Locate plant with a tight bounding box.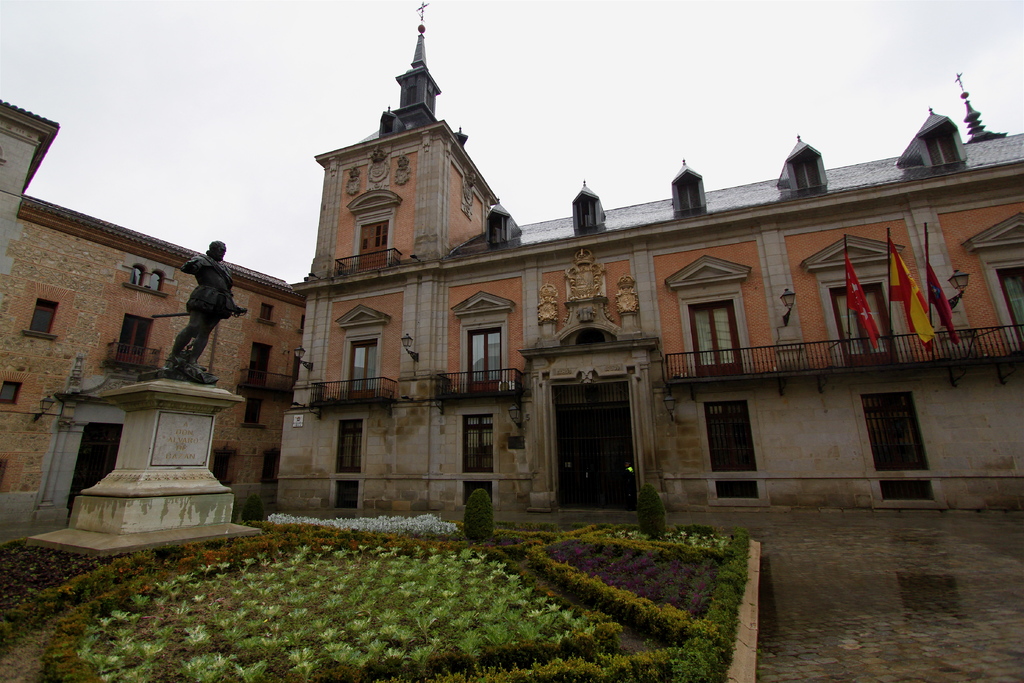
(x1=183, y1=653, x2=234, y2=682).
